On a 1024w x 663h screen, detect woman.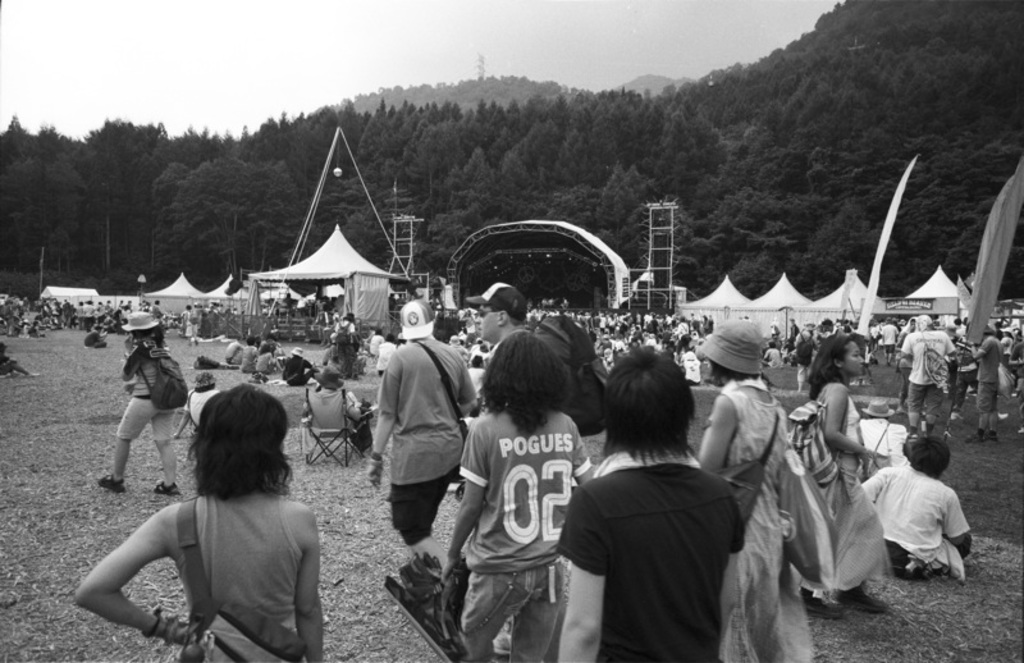
bbox=(90, 372, 325, 662).
